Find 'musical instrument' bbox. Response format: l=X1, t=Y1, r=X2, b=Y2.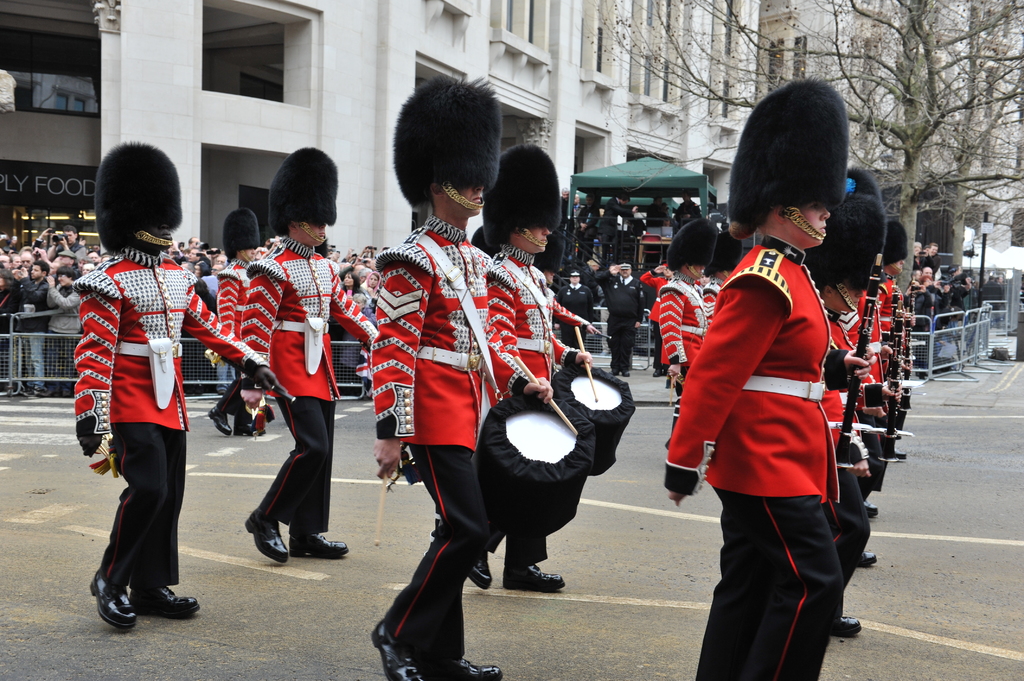
l=551, t=361, r=636, b=482.
